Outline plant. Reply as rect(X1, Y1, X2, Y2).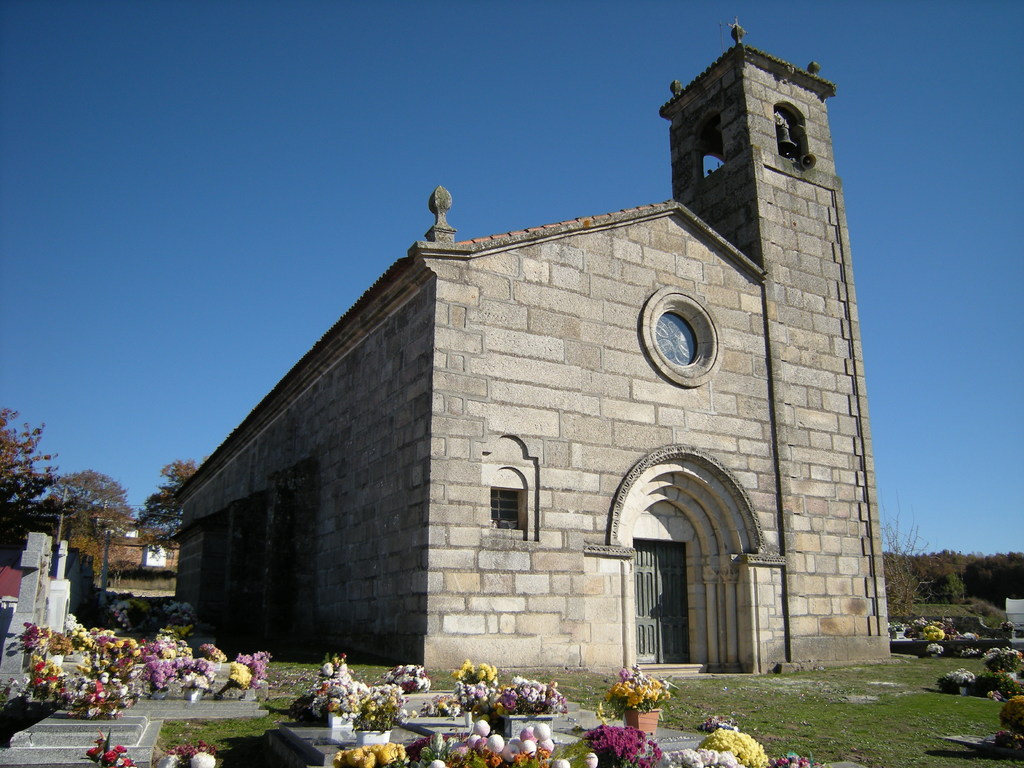
rect(419, 725, 552, 761).
